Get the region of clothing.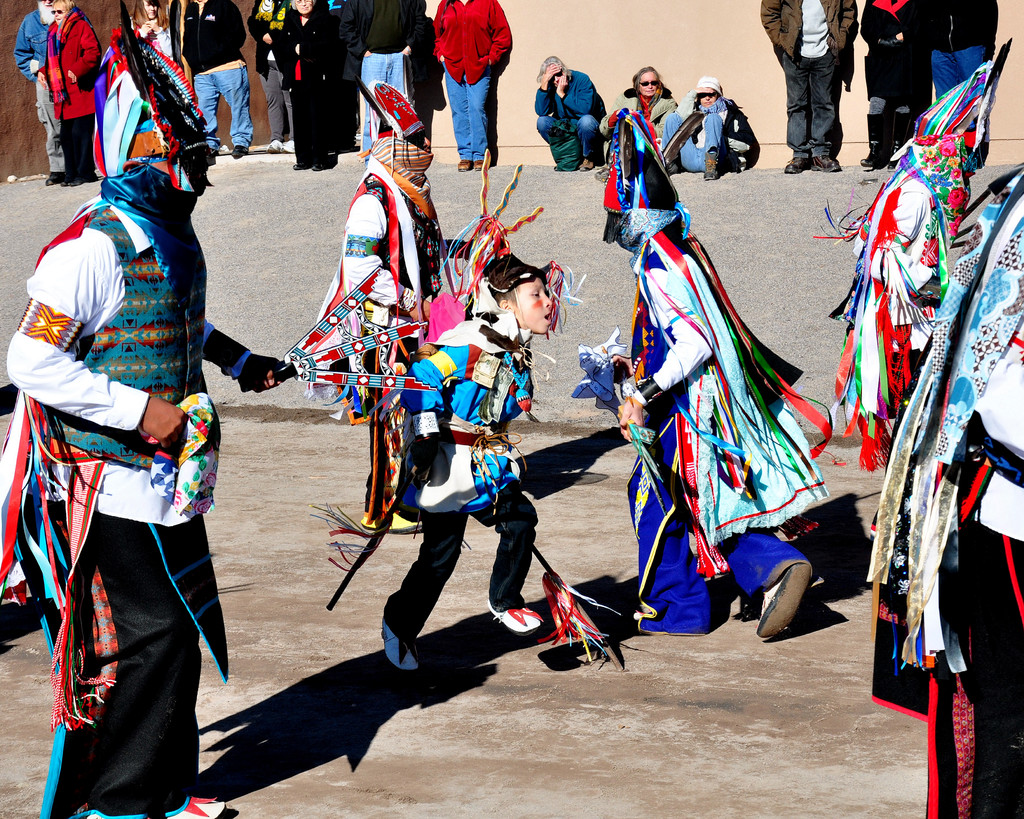
rect(31, 104, 229, 778).
